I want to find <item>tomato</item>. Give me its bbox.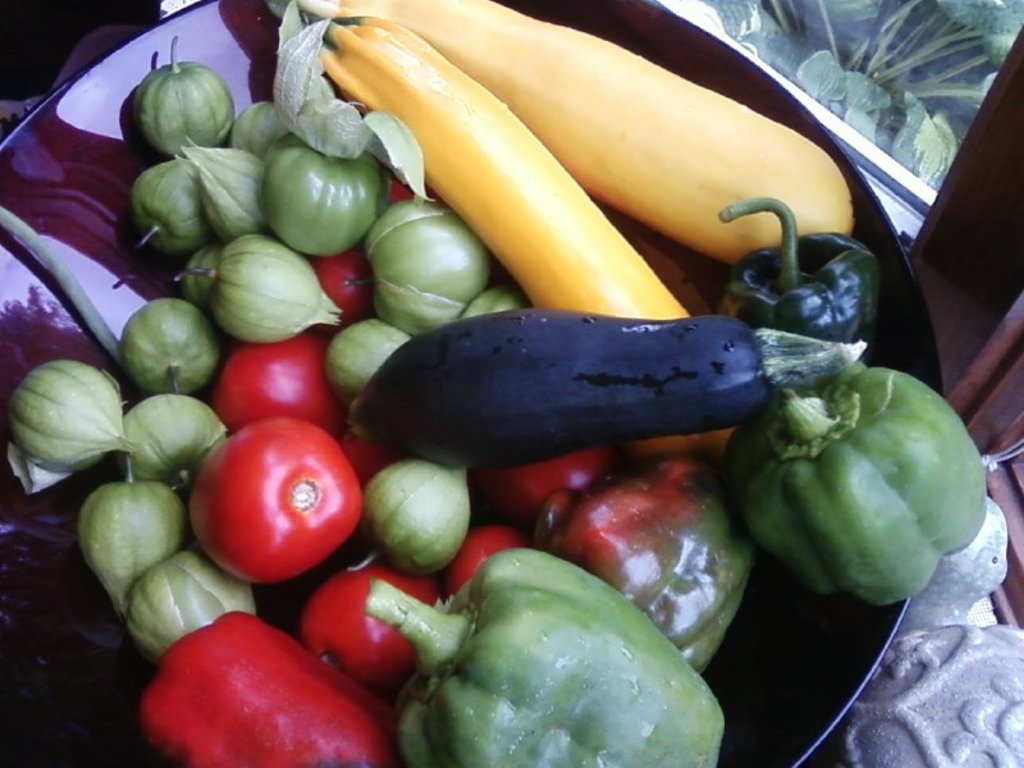
[307,257,378,325].
